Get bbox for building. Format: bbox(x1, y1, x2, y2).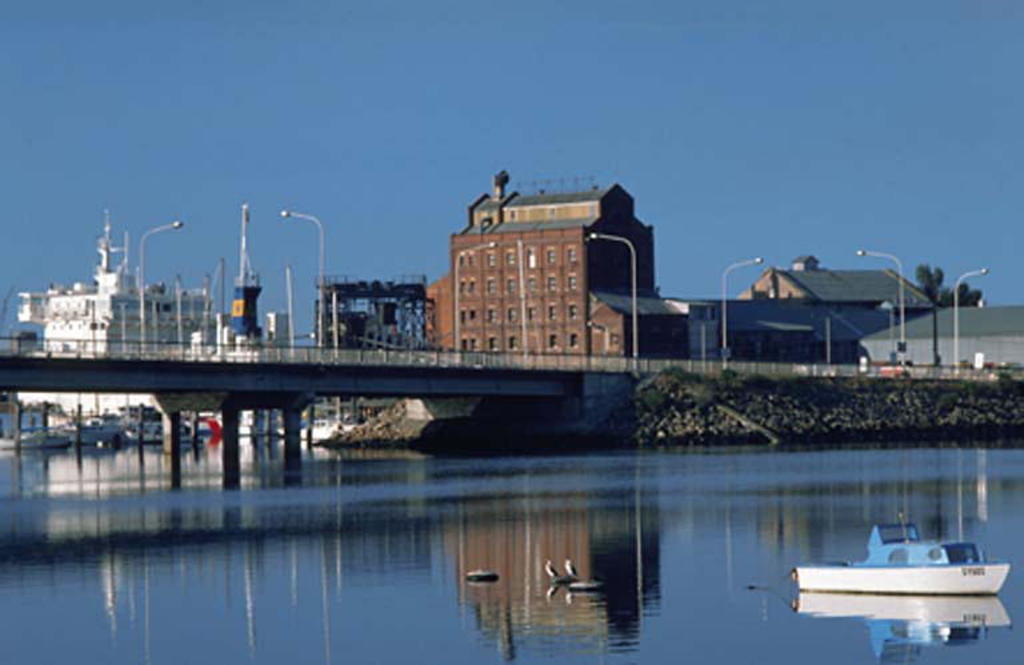
bbox(417, 165, 665, 356).
